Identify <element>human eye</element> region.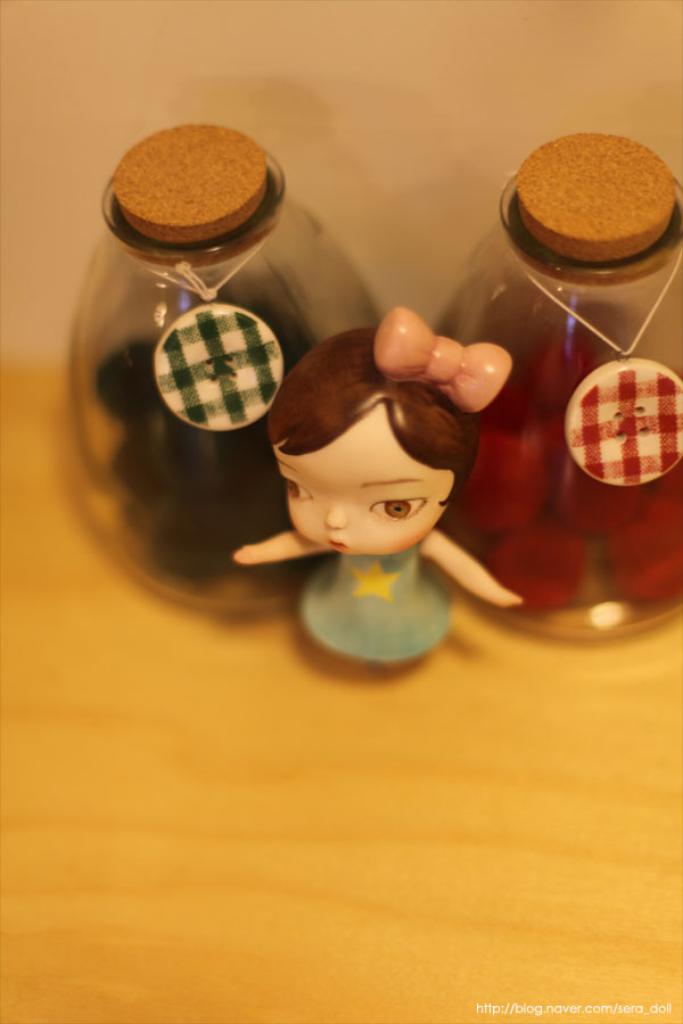
Region: l=365, t=495, r=433, b=528.
